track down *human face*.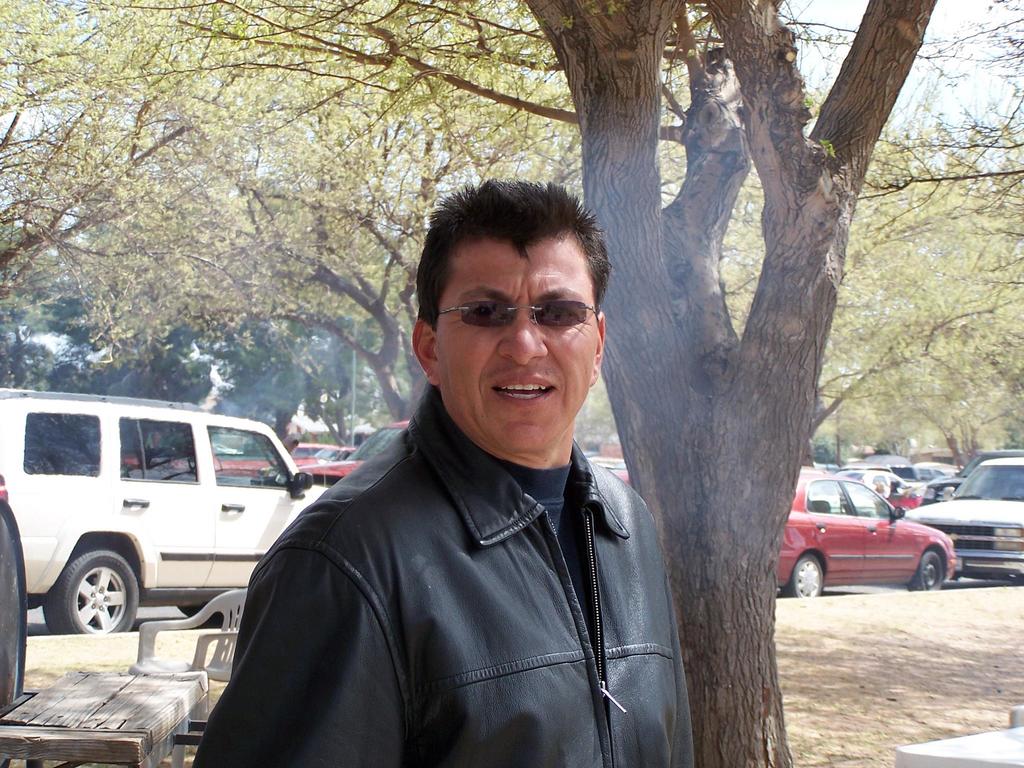
Tracked to l=429, t=241, r=600, b=456.
